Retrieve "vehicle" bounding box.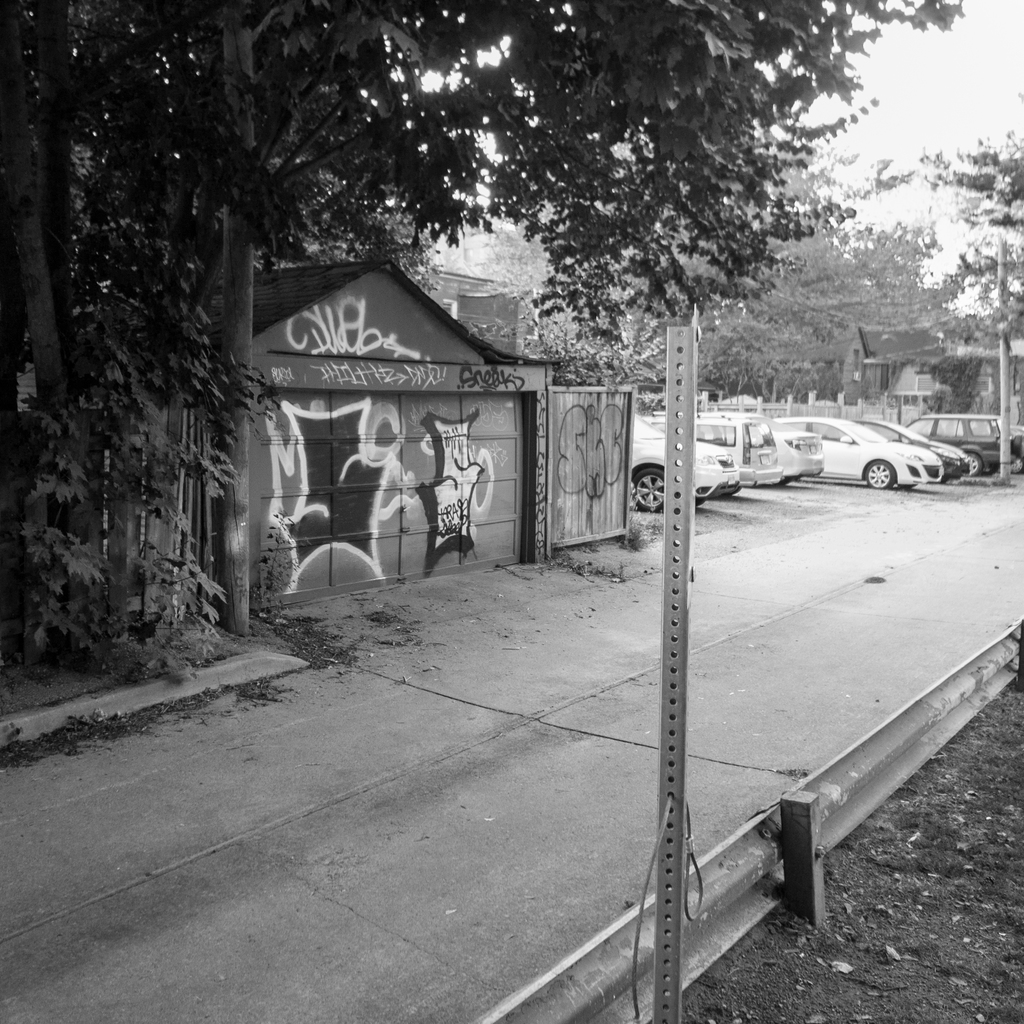
Bounding box: x1=900 y1=417 x2=1012 y2=480.
